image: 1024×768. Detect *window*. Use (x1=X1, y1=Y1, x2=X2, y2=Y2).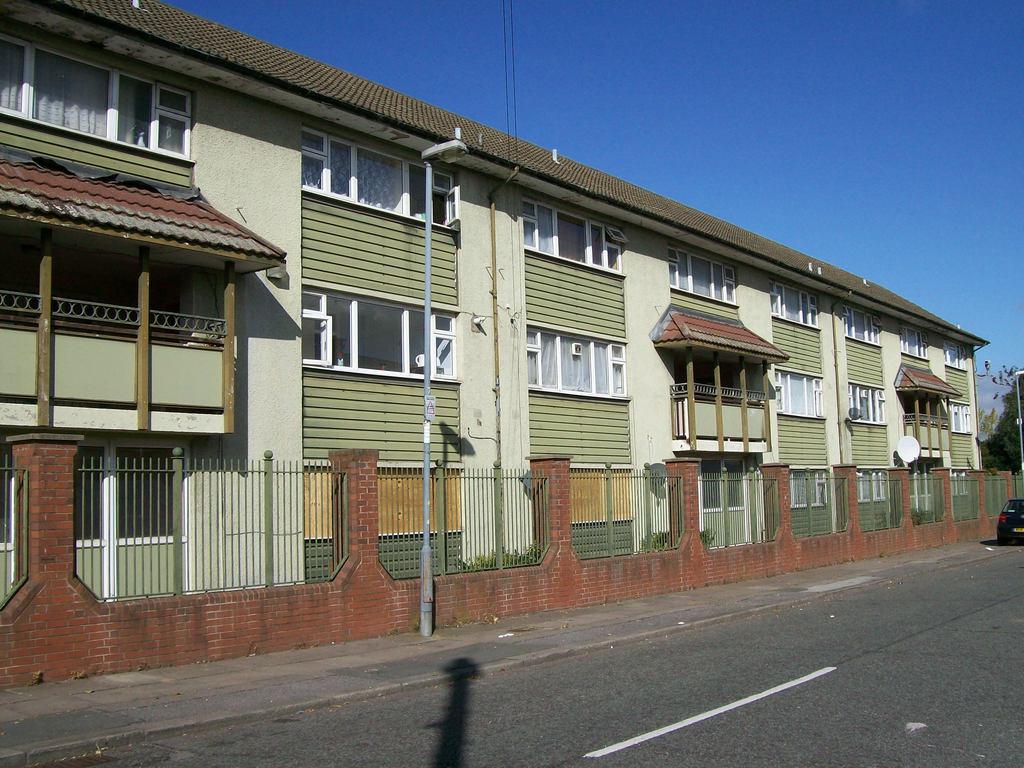
(x1=526, y1=321, x2=632, y2=400).
